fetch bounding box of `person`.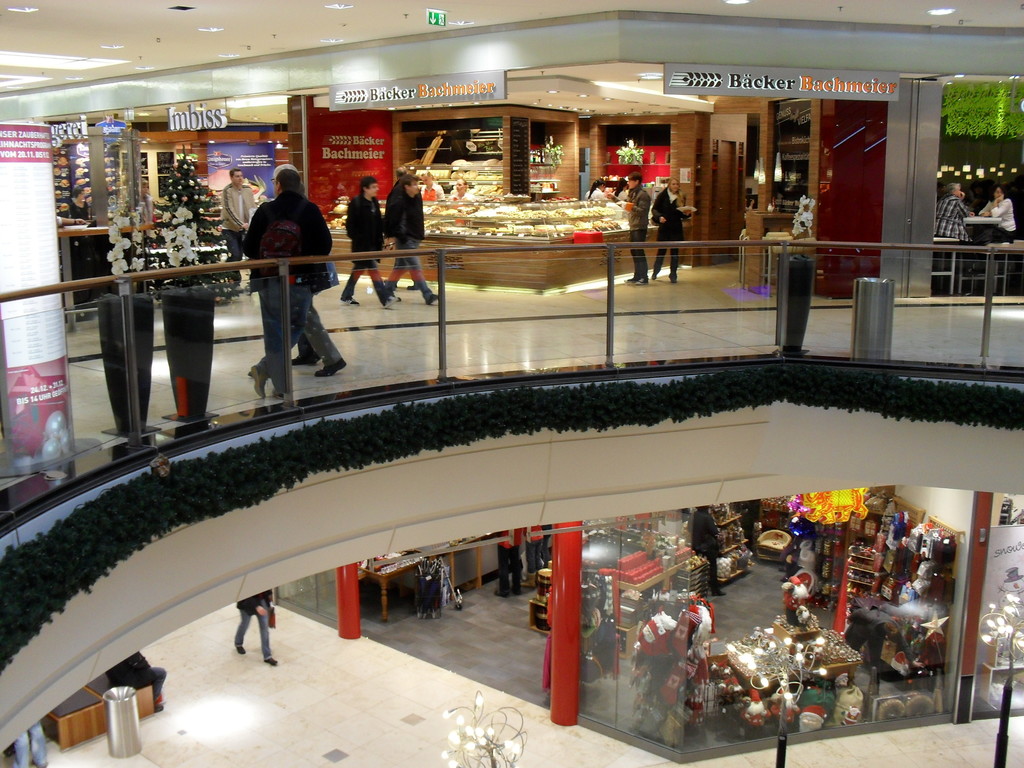
Bbox: (623,166,655,283).
